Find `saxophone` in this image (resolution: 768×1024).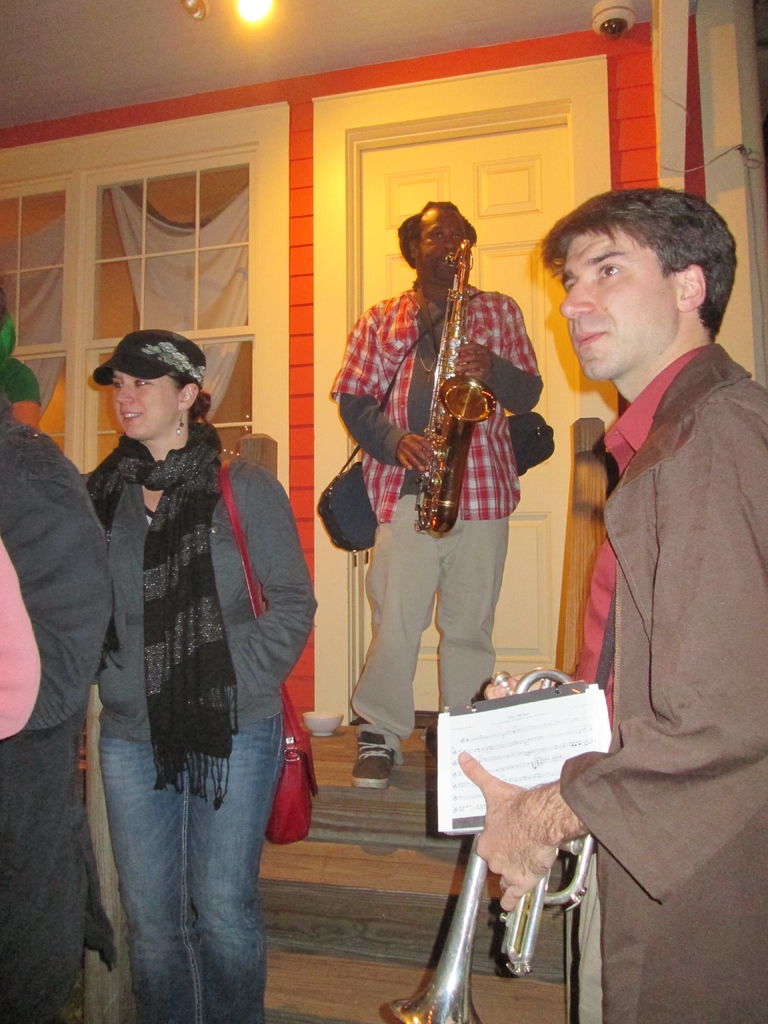
region(410, 239, 497, 539).
